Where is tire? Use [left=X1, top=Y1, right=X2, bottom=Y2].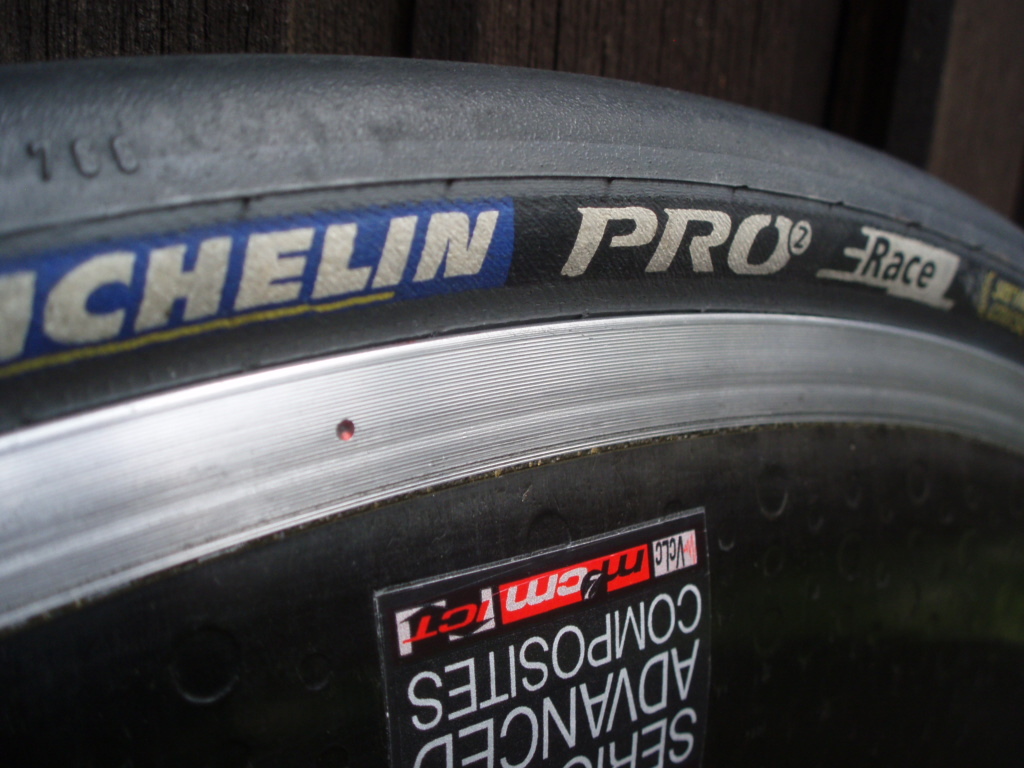
[left=0, top=51, right=1023, bottom=417].
